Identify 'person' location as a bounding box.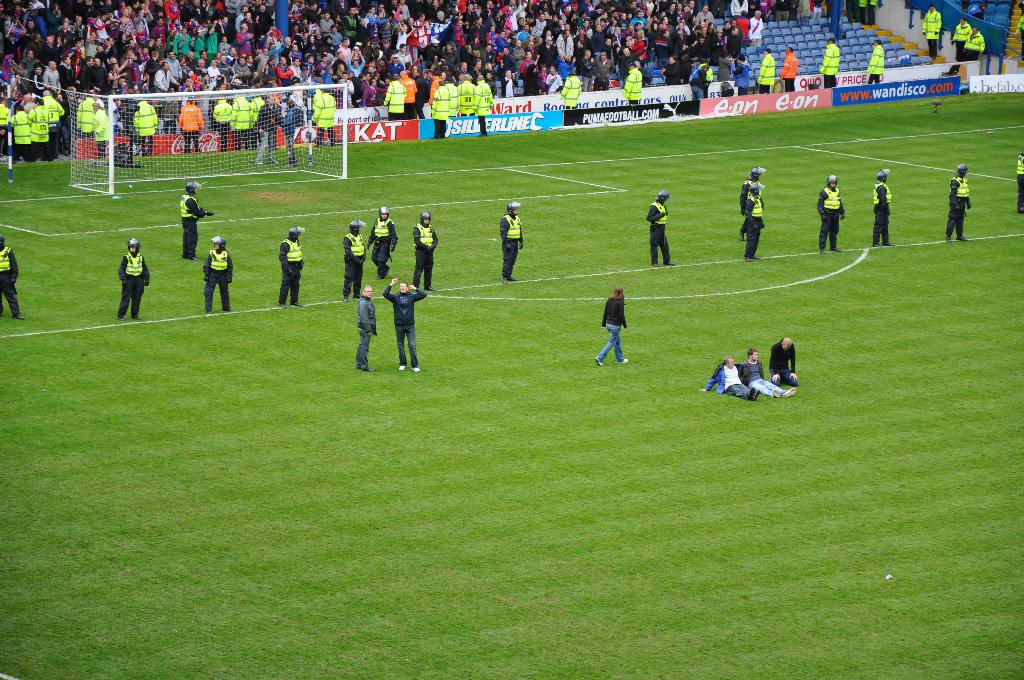
box=[347, 215, 366, 304].
